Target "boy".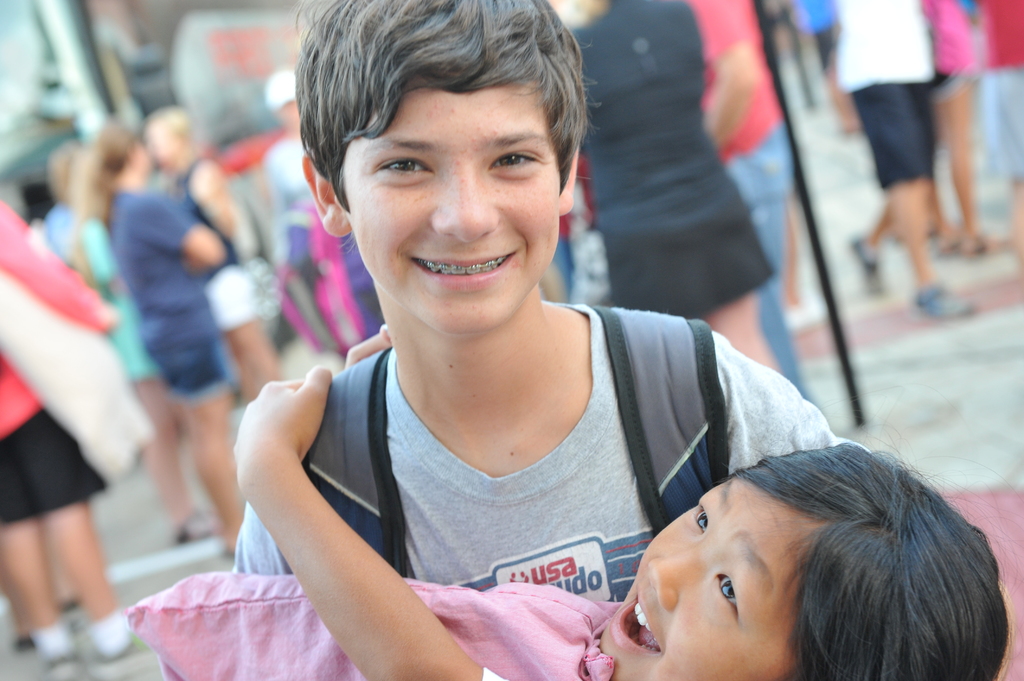
Target region: l=235, t=0, r=871, b=605.
